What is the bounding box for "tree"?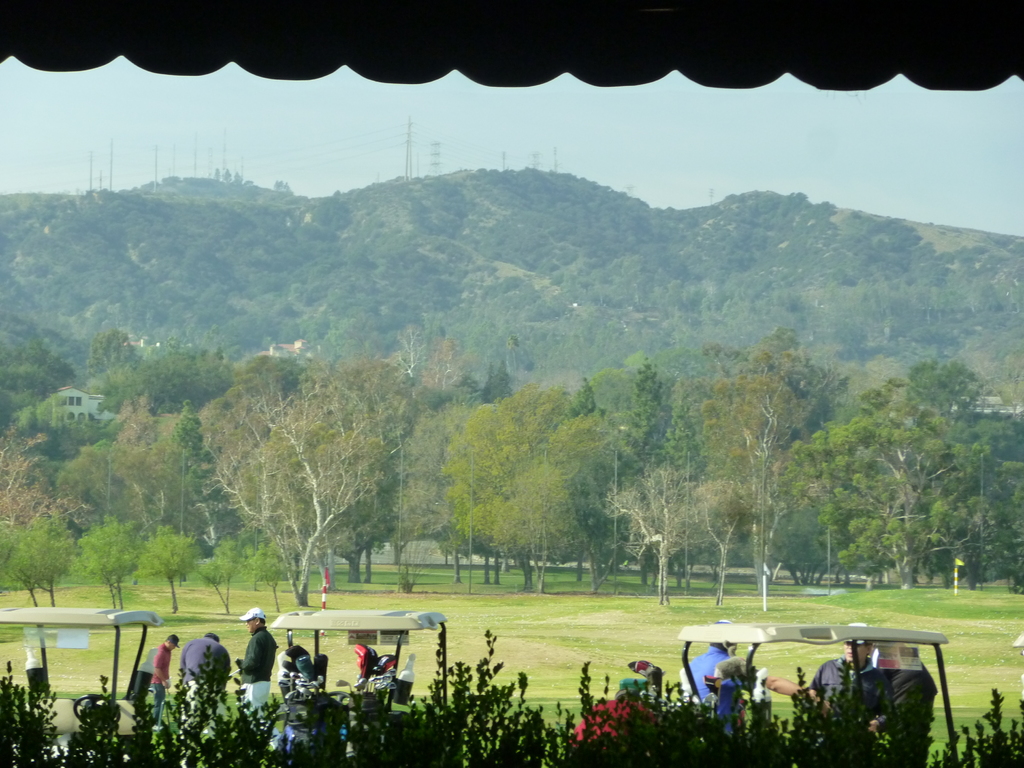
detection(725, 327, 823, 605).
